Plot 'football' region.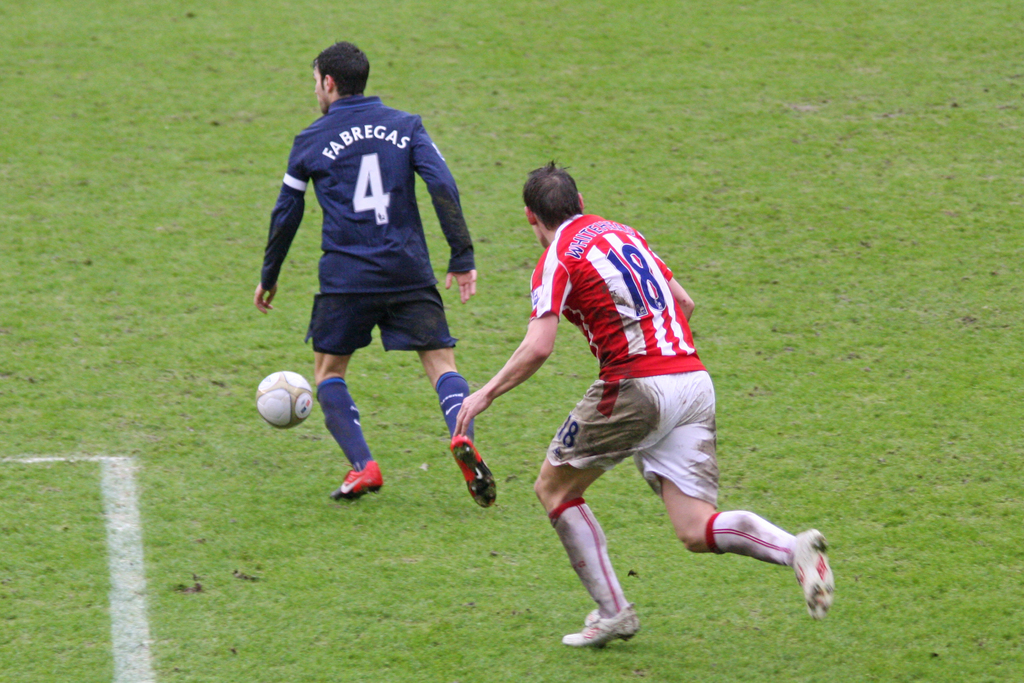
Plotted at rect(255, 370, 314, 433).
